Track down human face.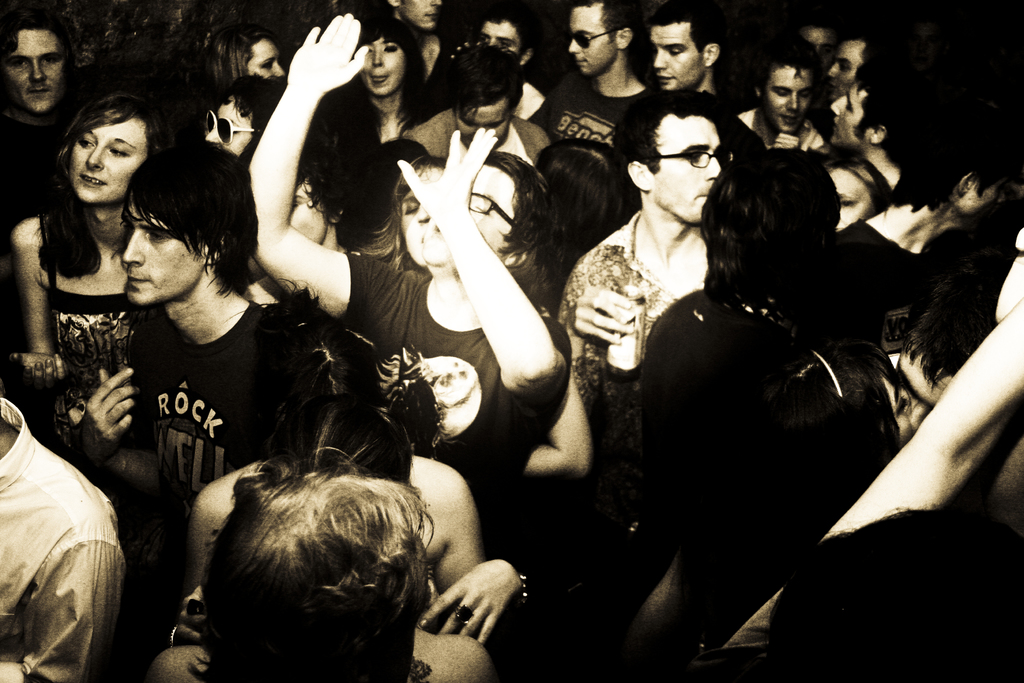
Tracked to box=[287, 183, 323, 248].
